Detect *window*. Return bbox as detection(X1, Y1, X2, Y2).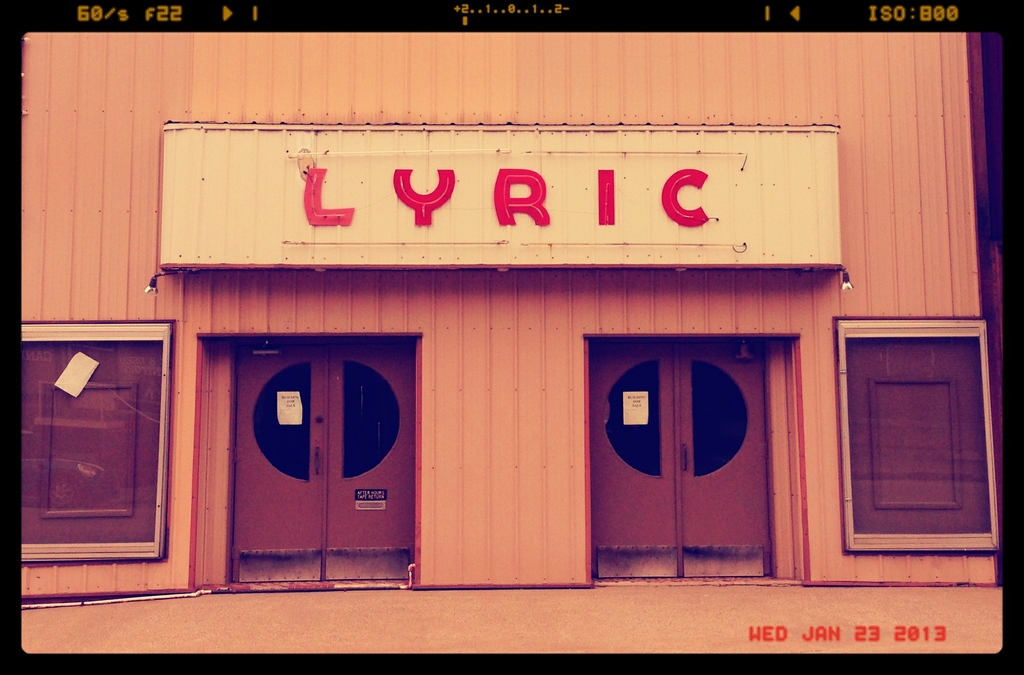
detection(836, 318, 997, 553).
